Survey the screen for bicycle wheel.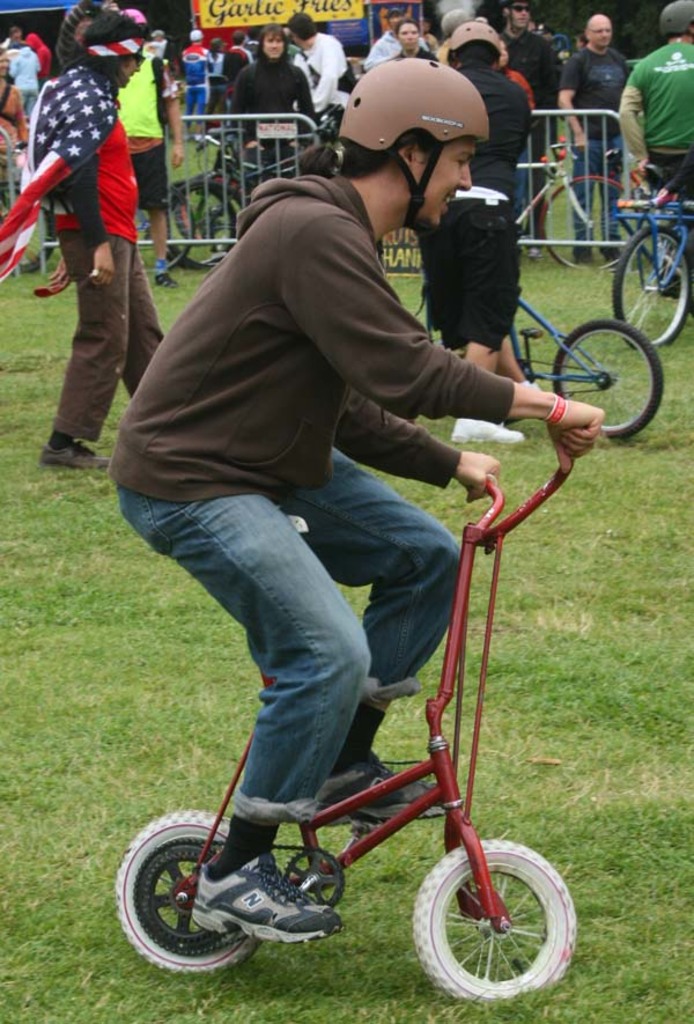
Survey found: box(0, 194, 52, 274).
